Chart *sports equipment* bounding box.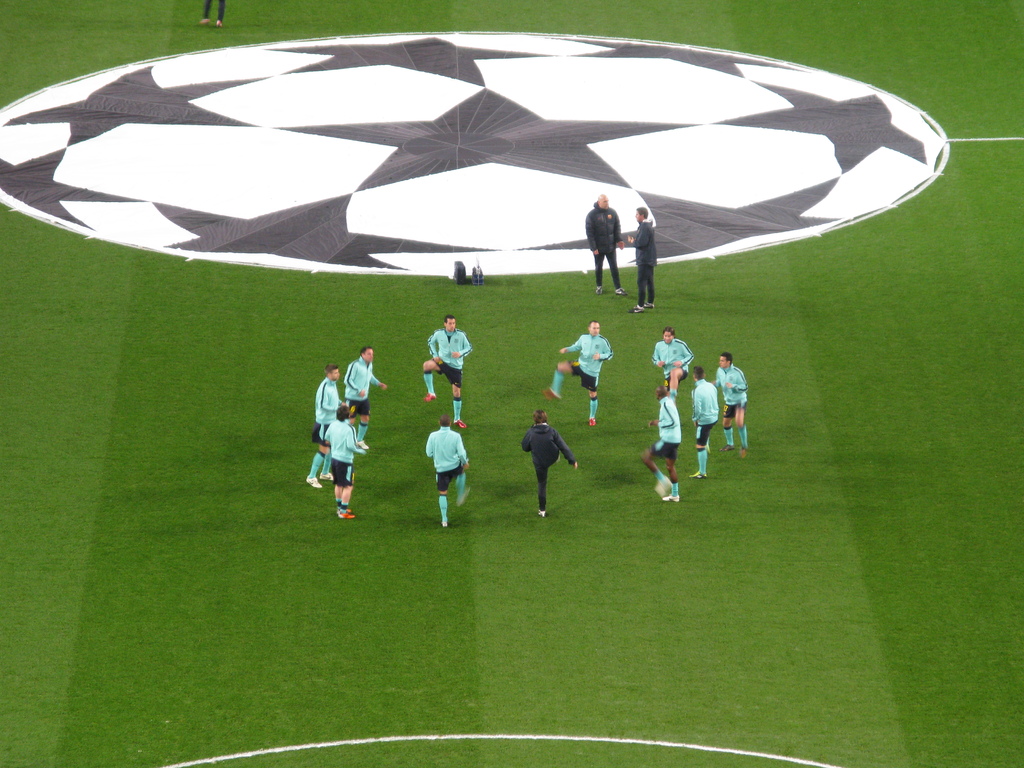
Charted: 689:470:707:480.
